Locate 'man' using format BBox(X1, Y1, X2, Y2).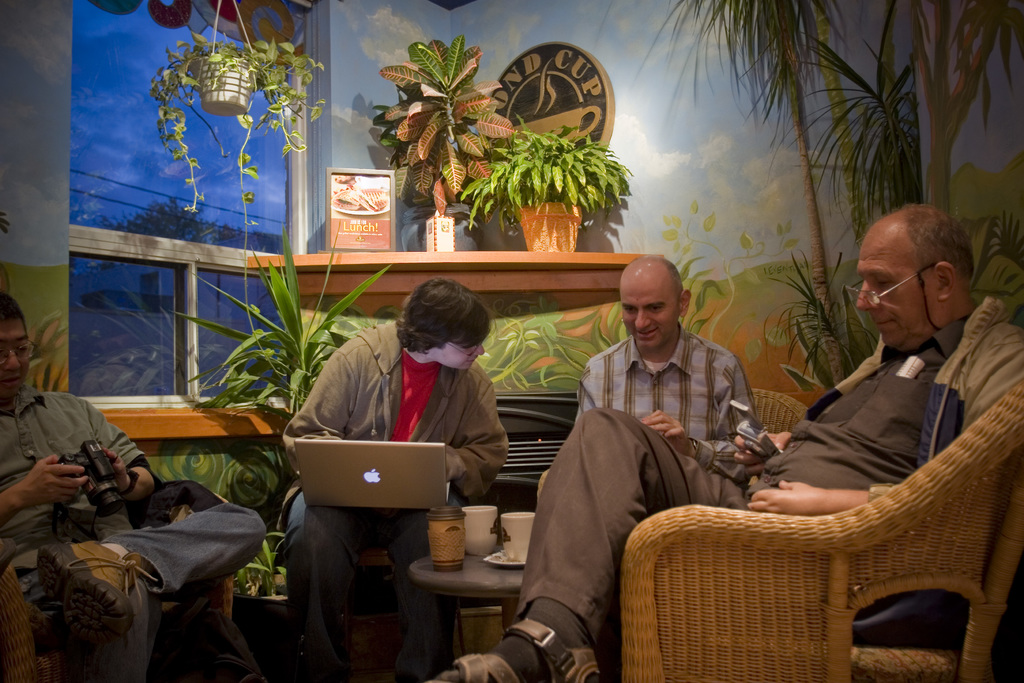
BBox(576, 255, 760, 483).
